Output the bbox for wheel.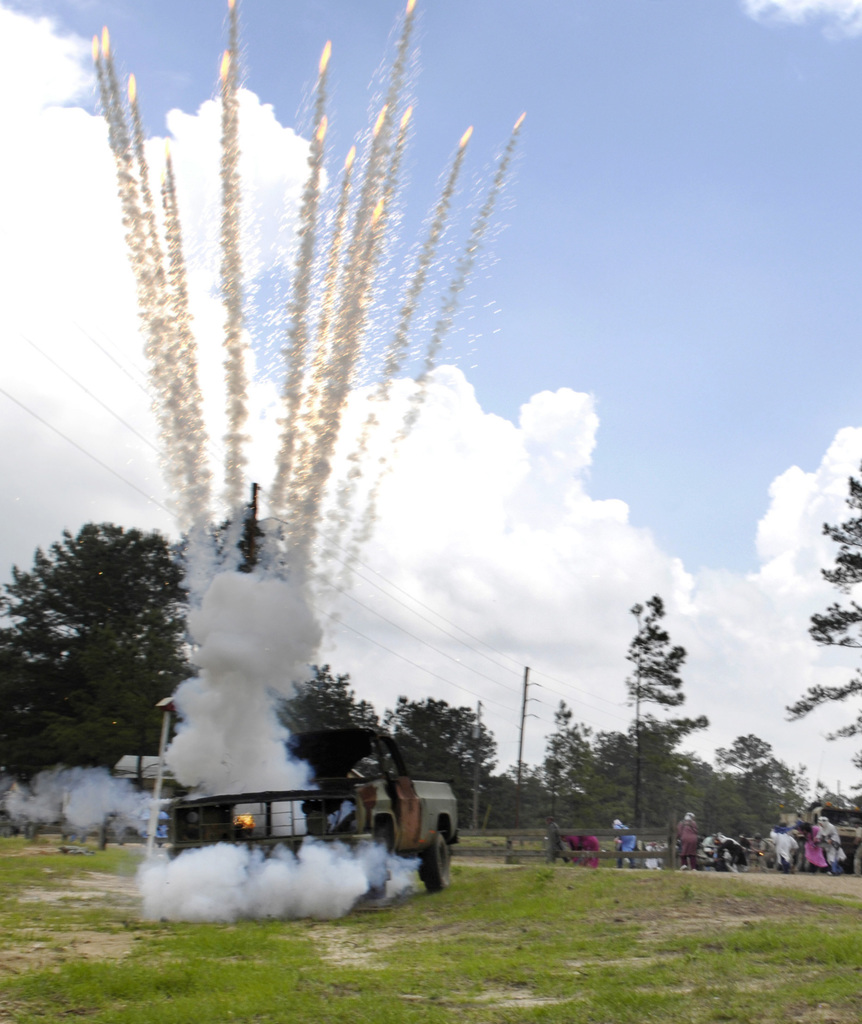
bbox=(364, 829, 394, 899).
